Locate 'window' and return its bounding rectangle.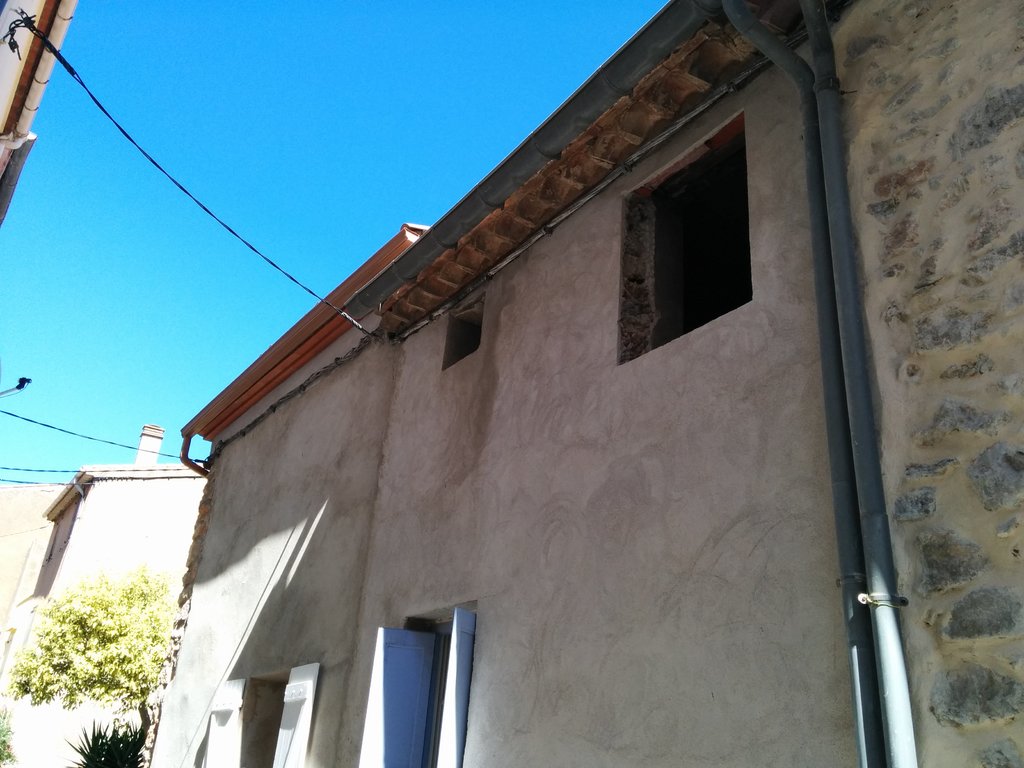
[left=628, top=130, right=759, bottom=356].
